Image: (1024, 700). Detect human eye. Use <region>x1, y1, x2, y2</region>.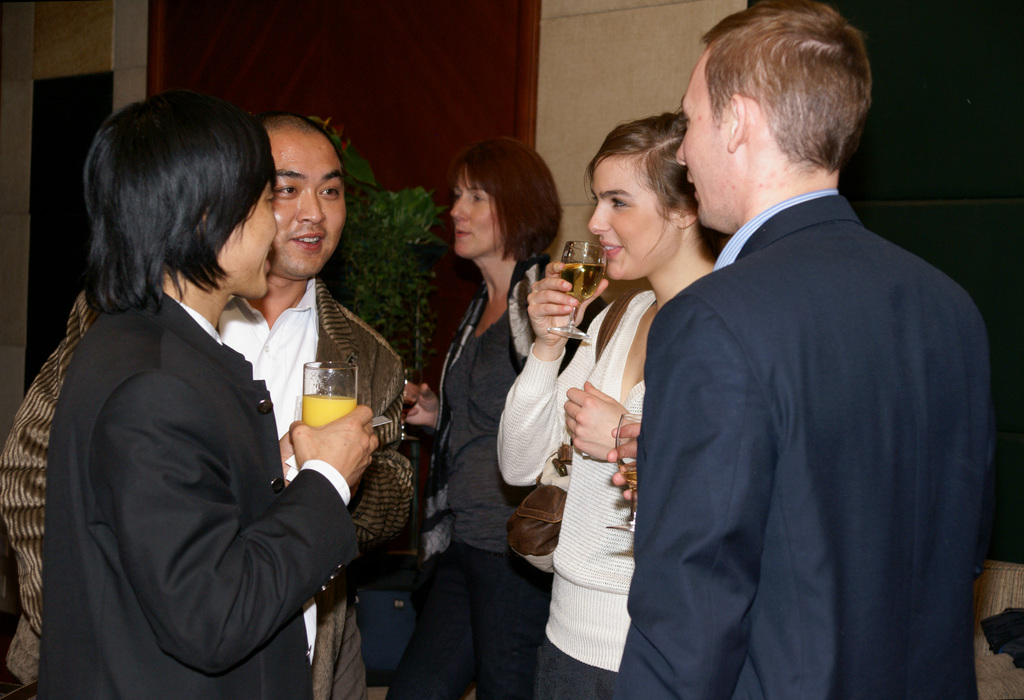
<region>611, 193, 628, 213</region>.
